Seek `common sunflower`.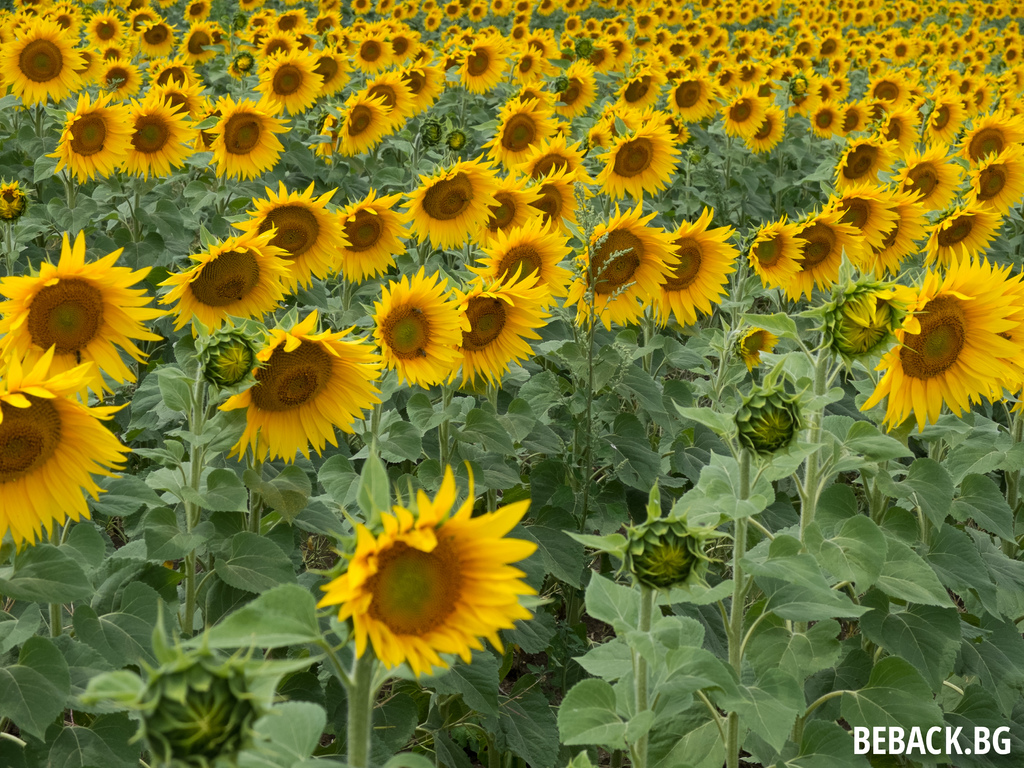
locate(0, 227, 158, 401).
